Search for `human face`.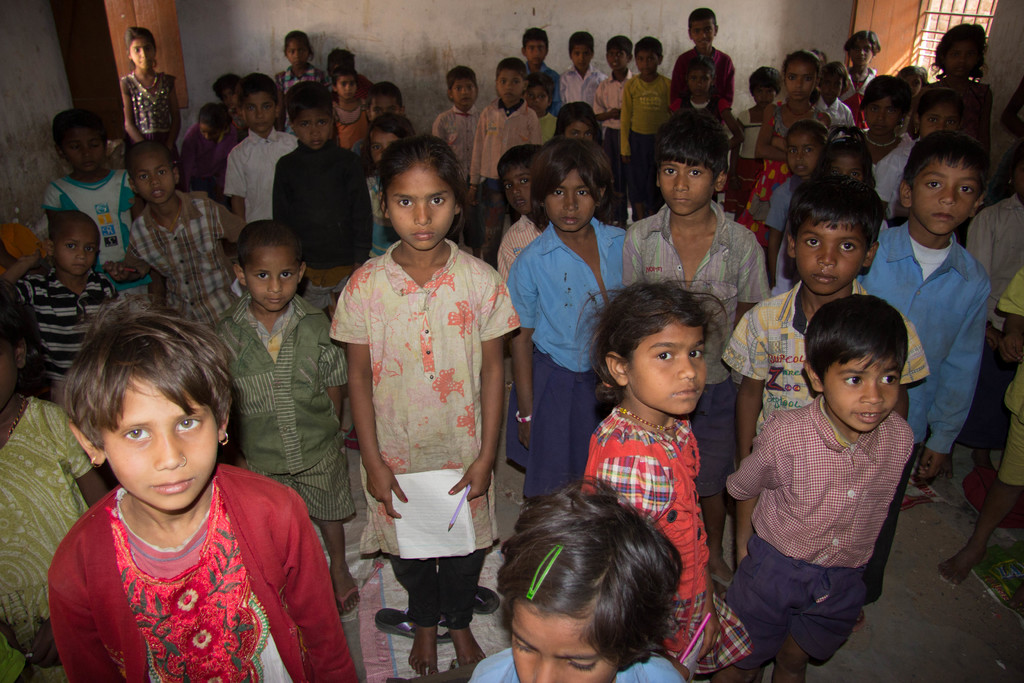
Found at 847,33,874,72.
